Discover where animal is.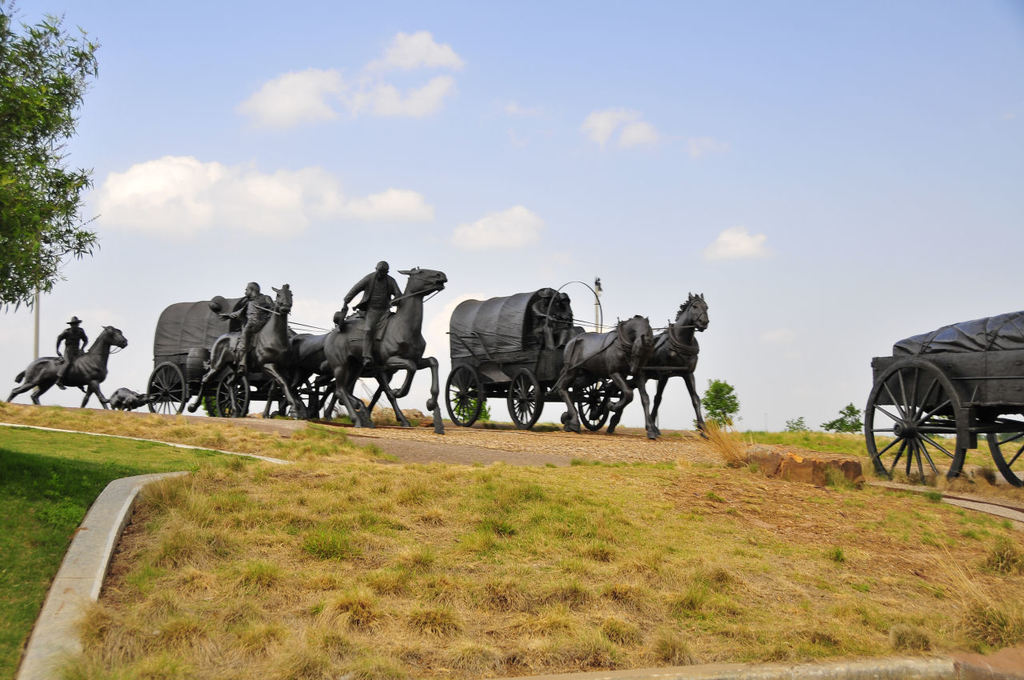
Discovered at select_region(191, 282, 291, 419).
